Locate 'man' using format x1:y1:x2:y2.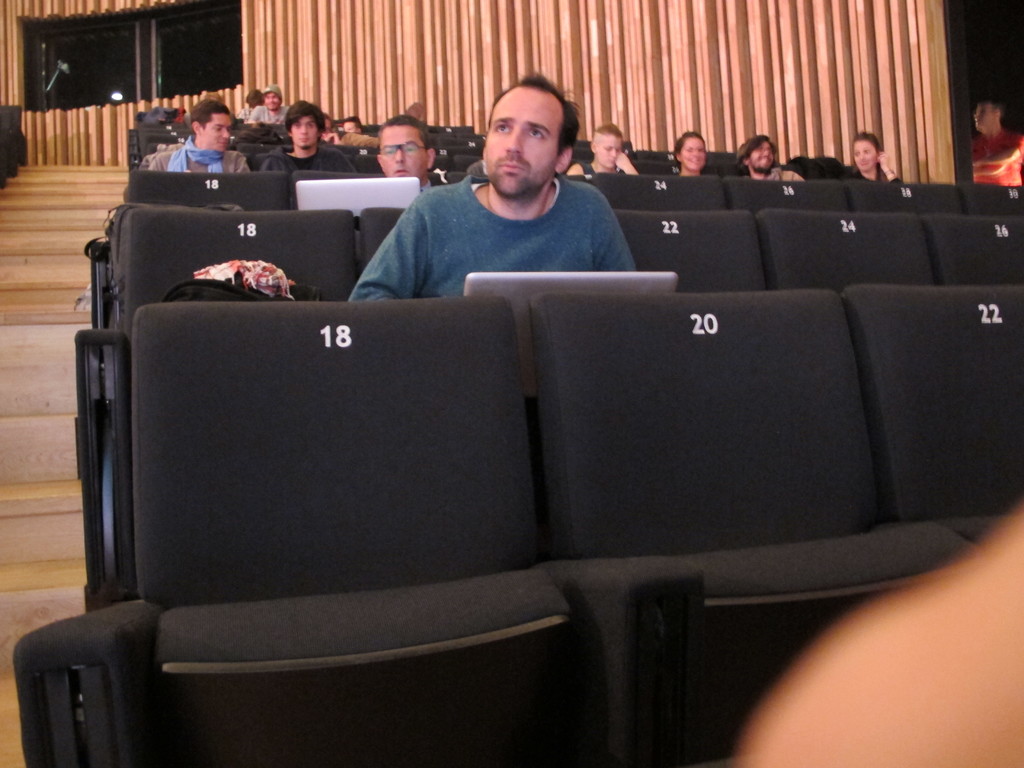
378:118:438:187.
